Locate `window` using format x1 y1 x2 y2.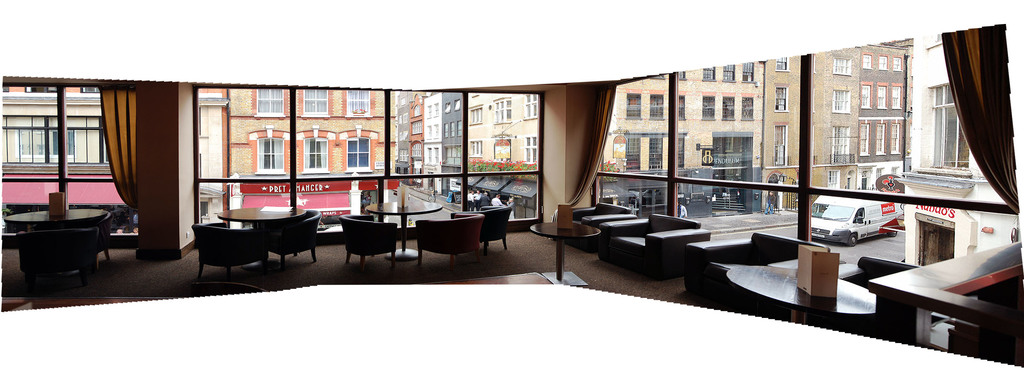
723 64 735 80.
